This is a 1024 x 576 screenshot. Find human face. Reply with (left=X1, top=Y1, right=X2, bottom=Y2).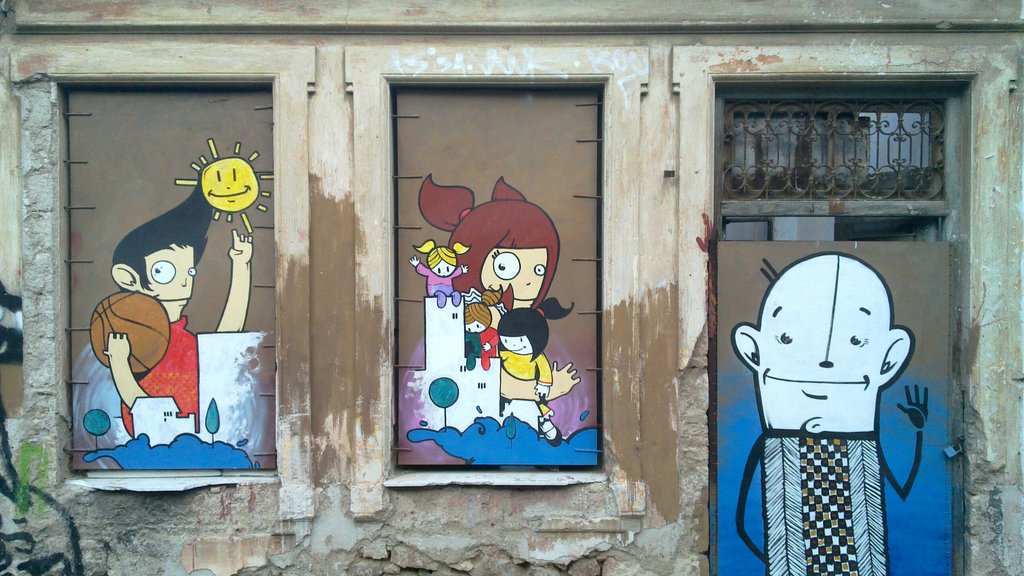
(left=480, top=246, right=546, bottom=310).
